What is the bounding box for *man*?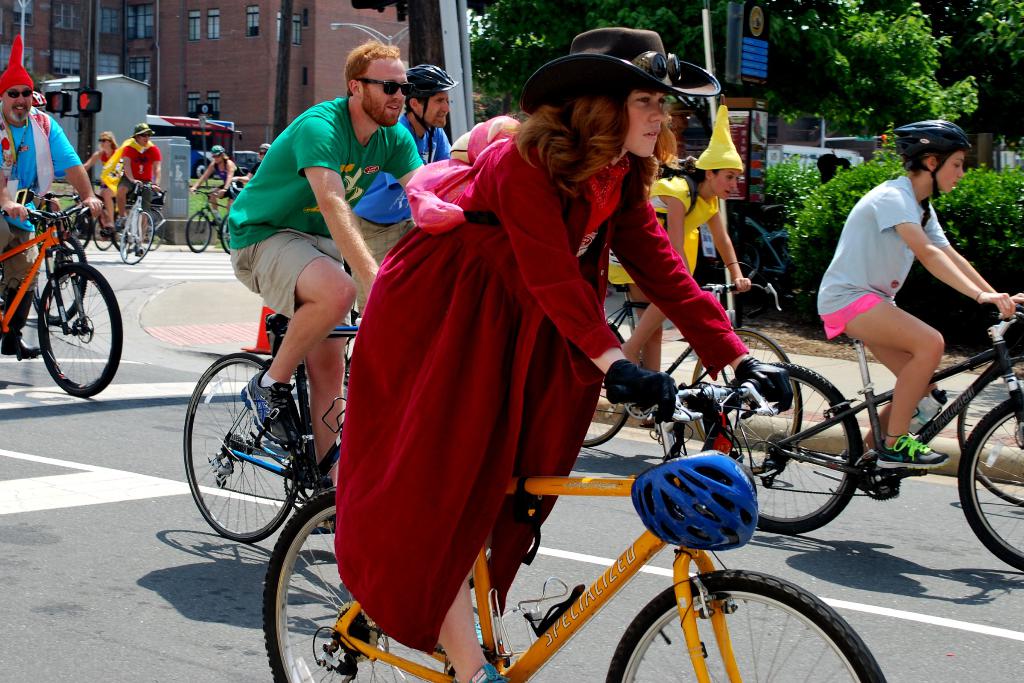
<region>116, 122, 163, 256</region>.
